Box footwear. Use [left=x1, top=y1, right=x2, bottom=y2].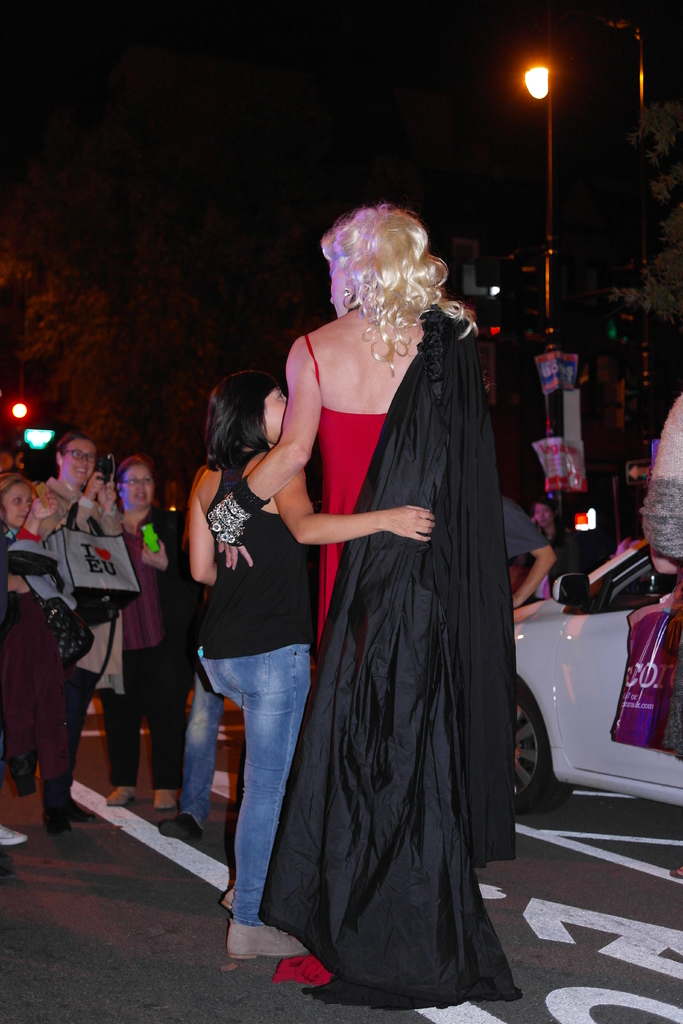
[left=0, top=825, right=30, bottom=856].
